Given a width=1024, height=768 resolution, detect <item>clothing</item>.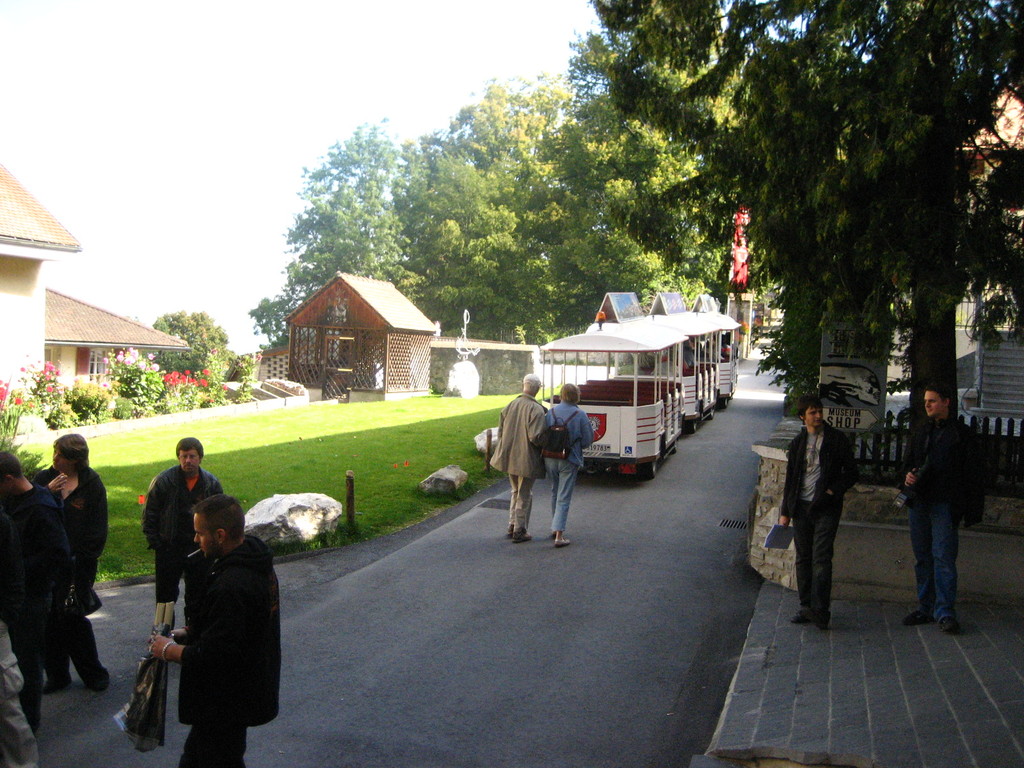
0 480 72 728.
